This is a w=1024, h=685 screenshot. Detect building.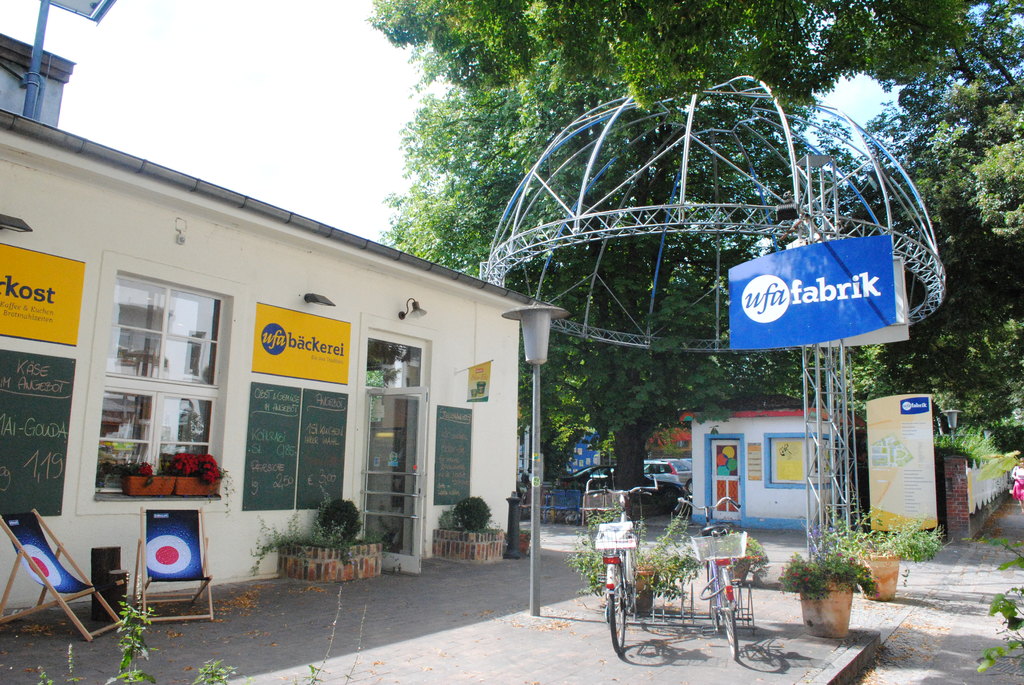
676:387:865:531.
